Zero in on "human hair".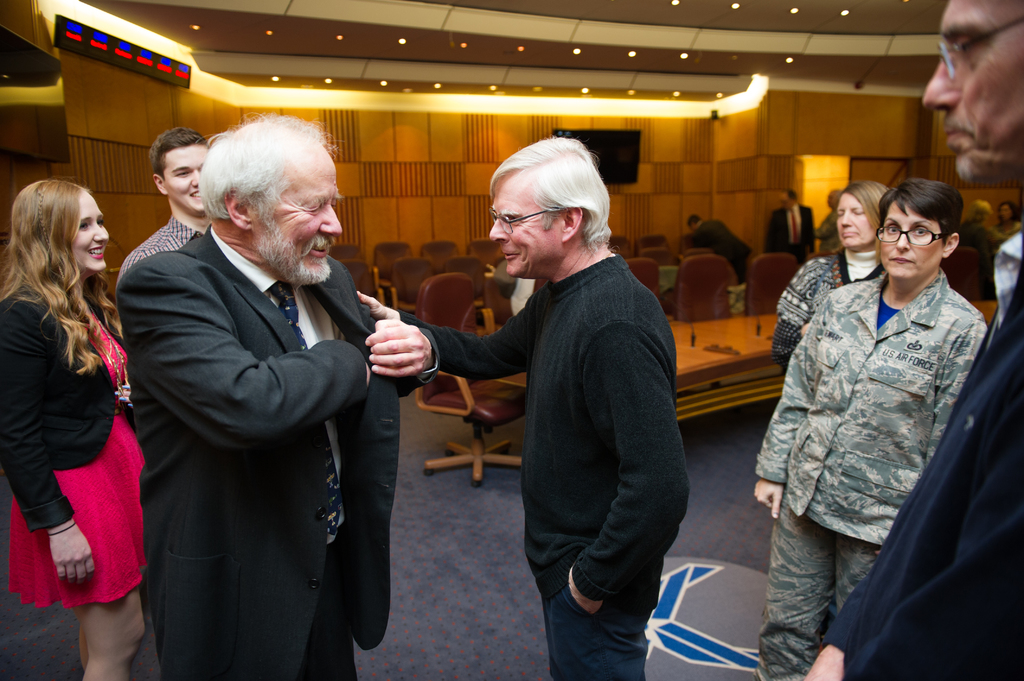
Zeroed in: <bbox>147, 125, 211, 183</bbox>.
